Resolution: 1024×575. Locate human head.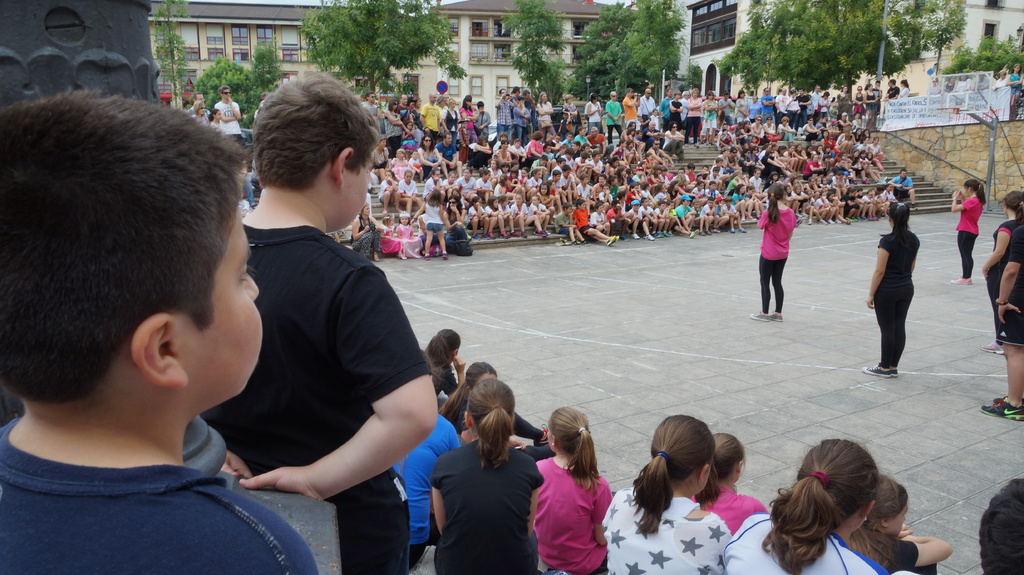
530/196/540/205.
